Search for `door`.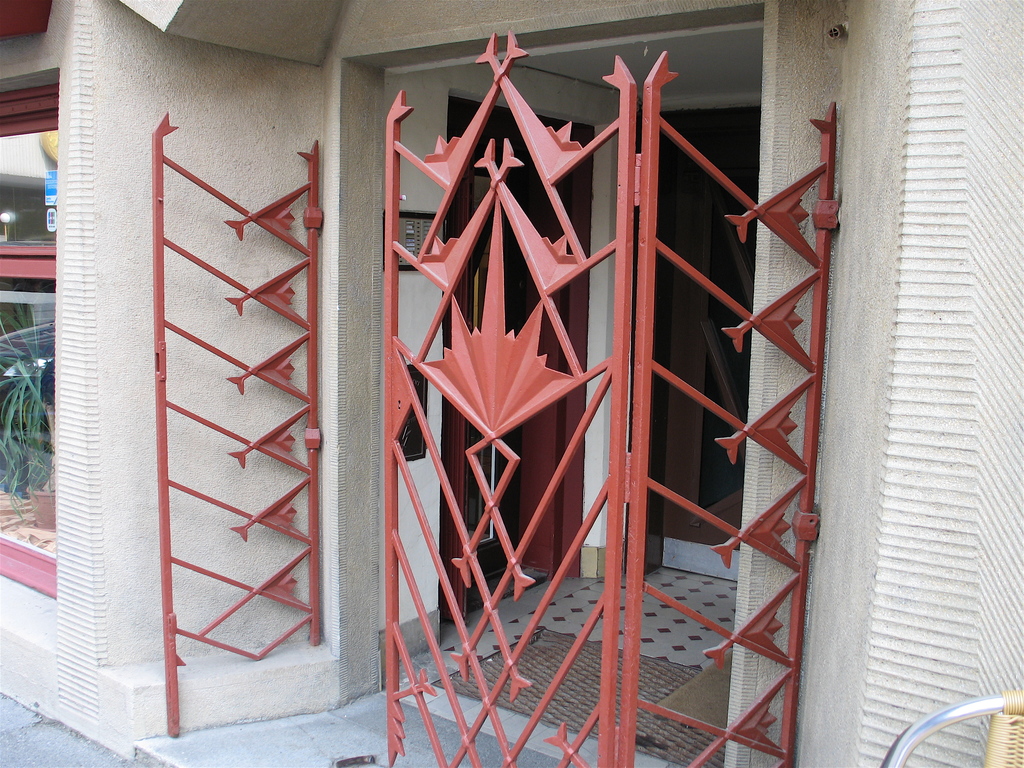
Found at (left=444, top=113, right=566, bottom=588).
